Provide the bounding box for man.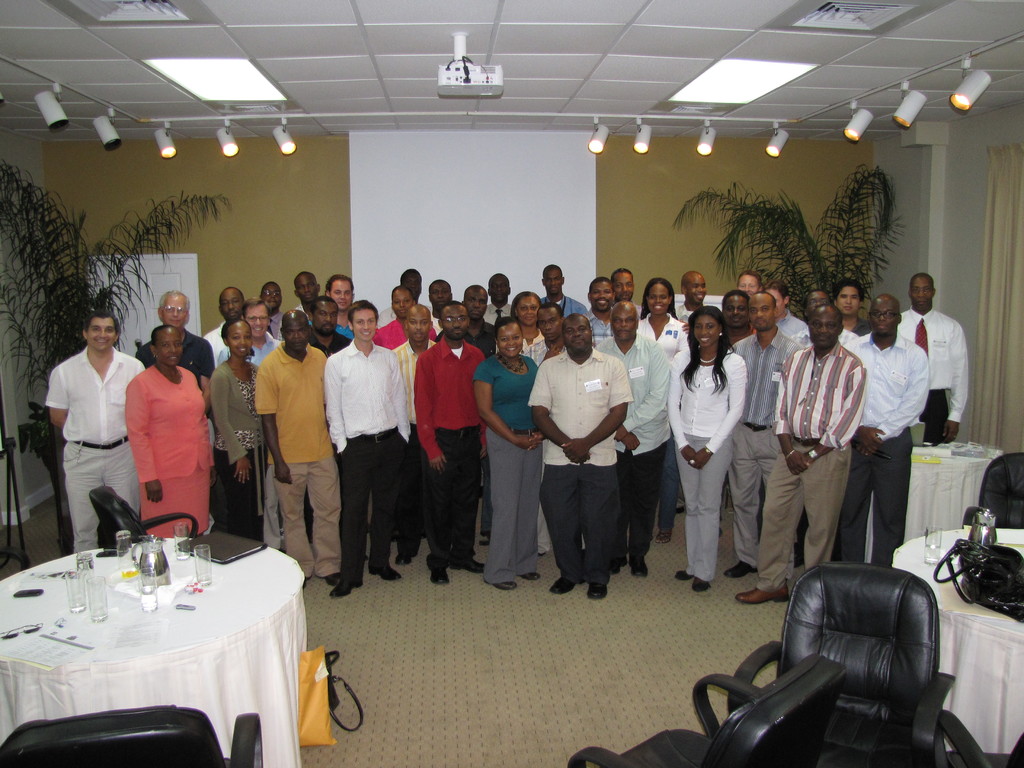
Rect(136, 287, 210, 420).
